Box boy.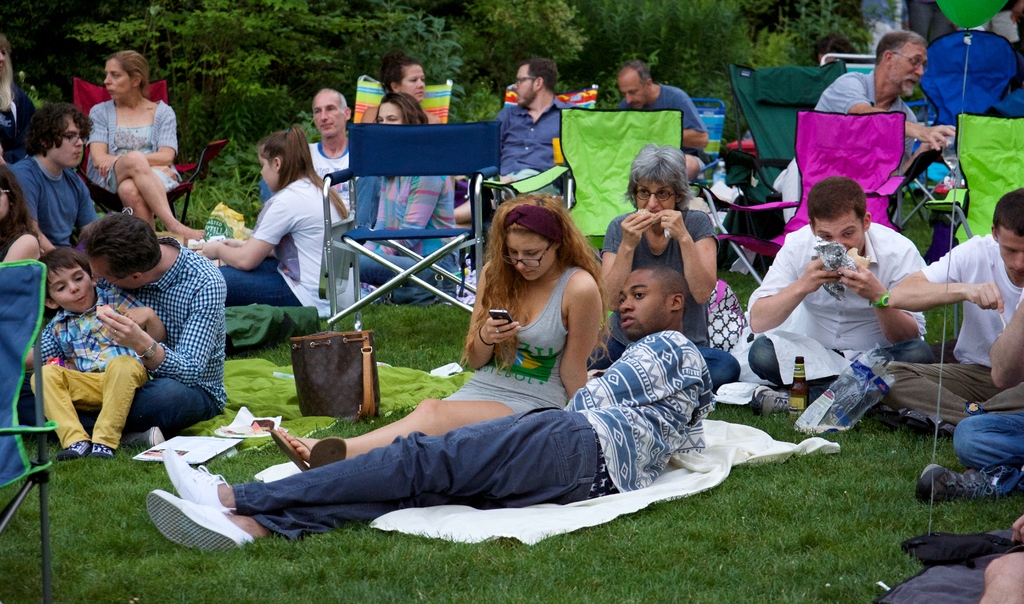
(x1=139, y1=265, x2=717, y2=555).
